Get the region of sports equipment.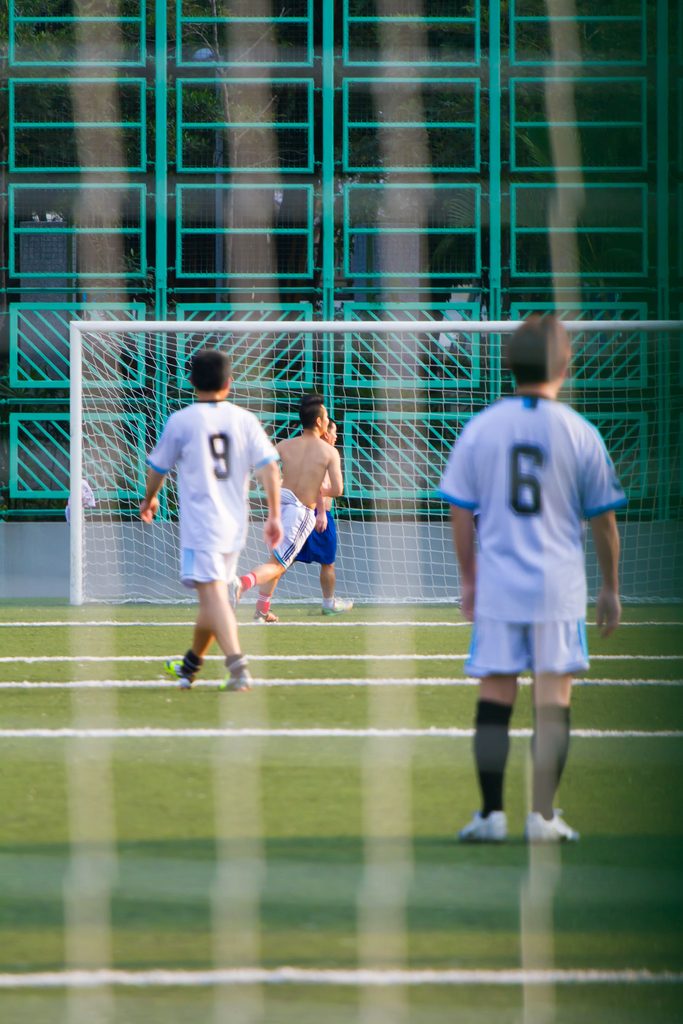
65 319 682 608.
